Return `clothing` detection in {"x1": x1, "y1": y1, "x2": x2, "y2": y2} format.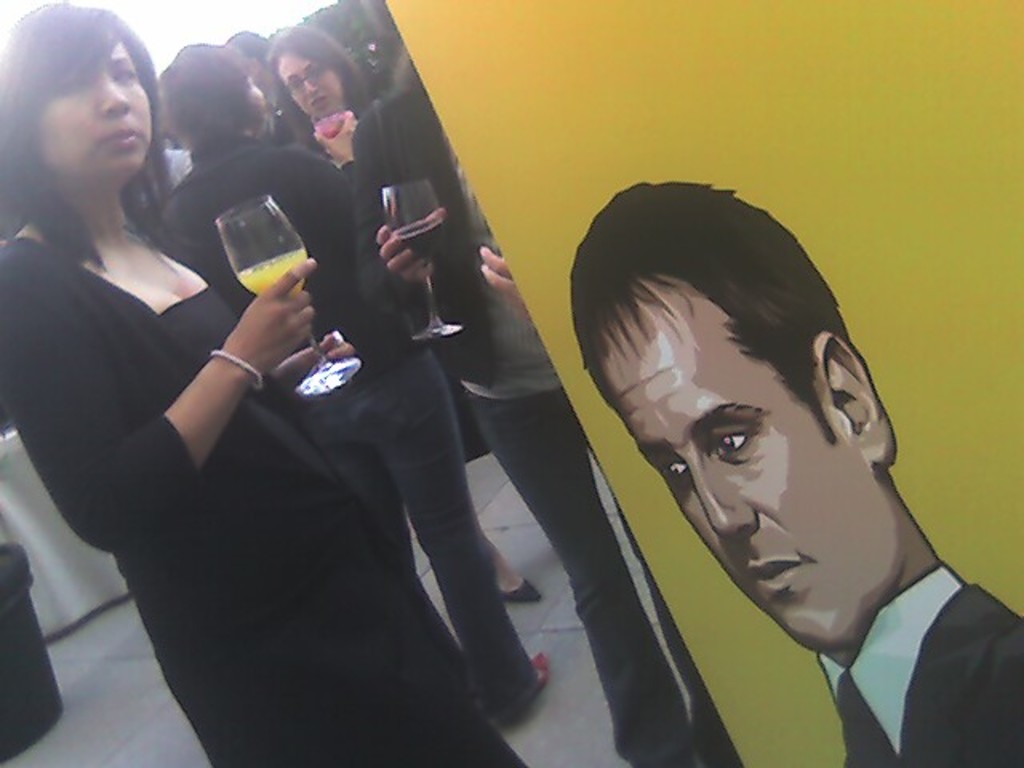
{"x1": 350, "y1": 88, "x2": 742, "y2": 766}.
